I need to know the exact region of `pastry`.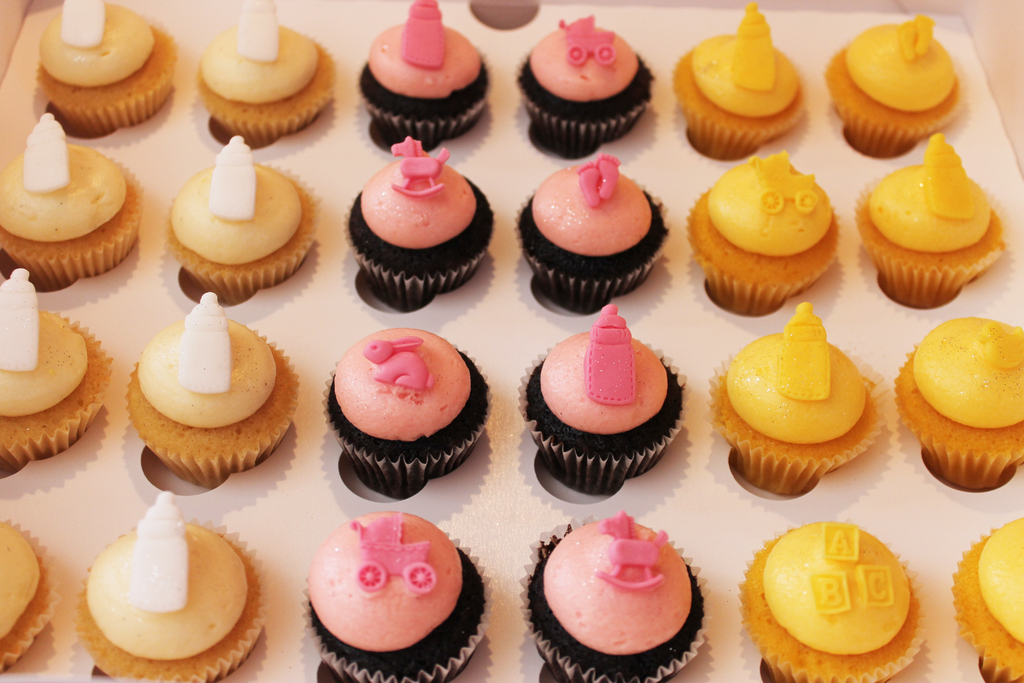
Region: 711 304 893 499.
